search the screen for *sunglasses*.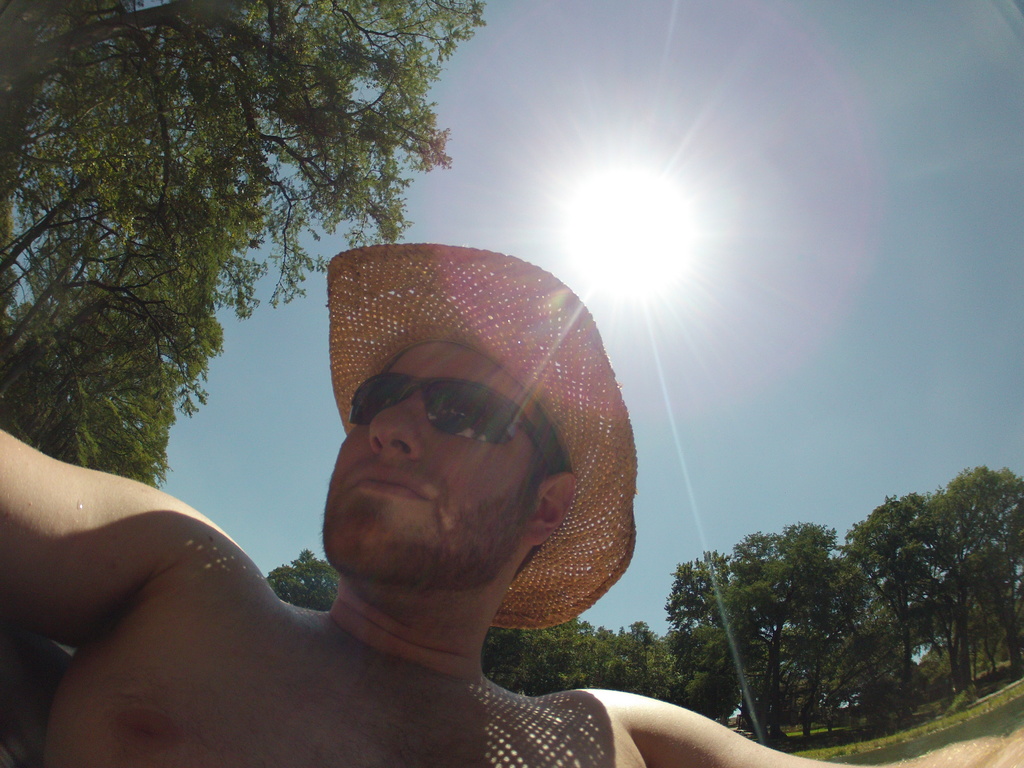
Found at {"x1": 349, "y1": 371, "x2": 556, "y2": 474}.
